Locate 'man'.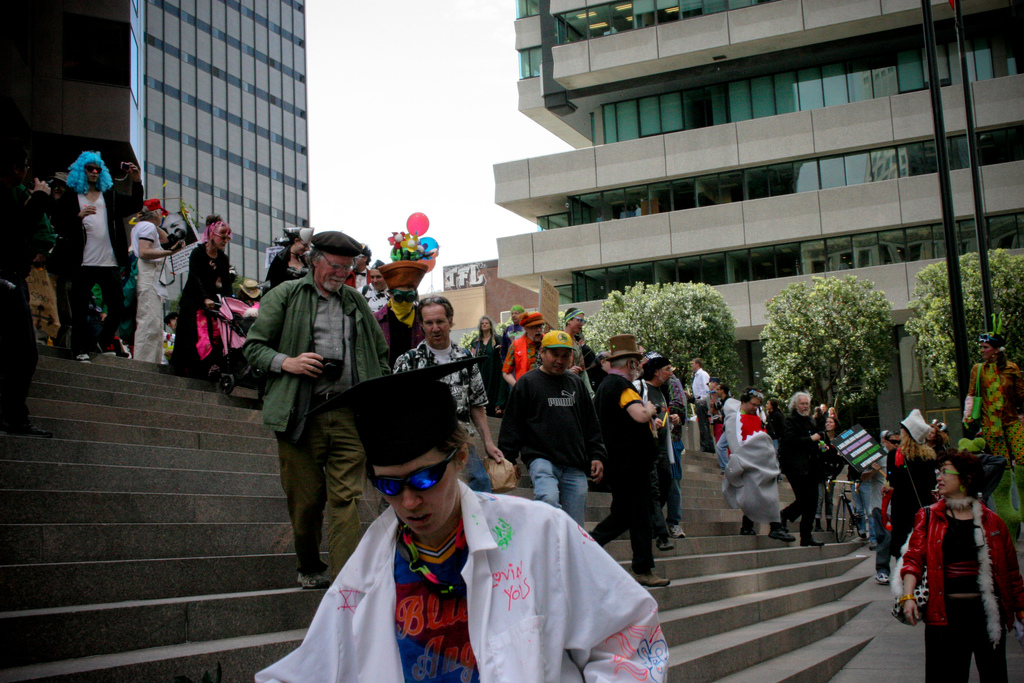
Bounding box: x1=778 y1=391 x2=826 y2=546.
